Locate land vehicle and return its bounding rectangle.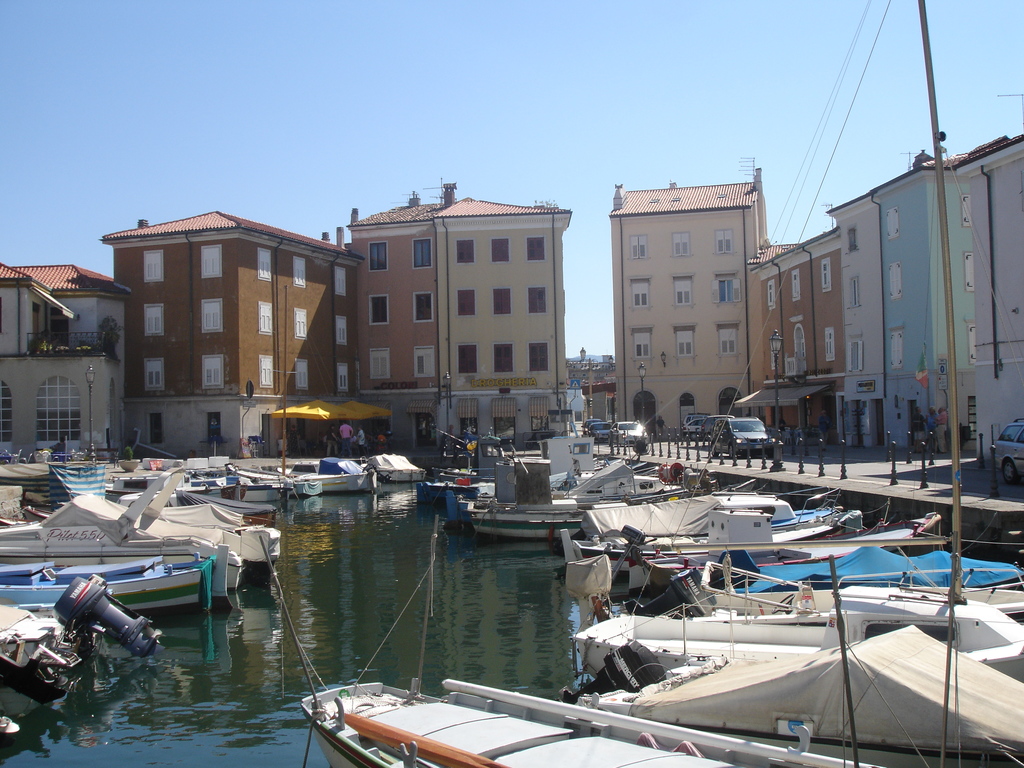
(681,412,708,425).
